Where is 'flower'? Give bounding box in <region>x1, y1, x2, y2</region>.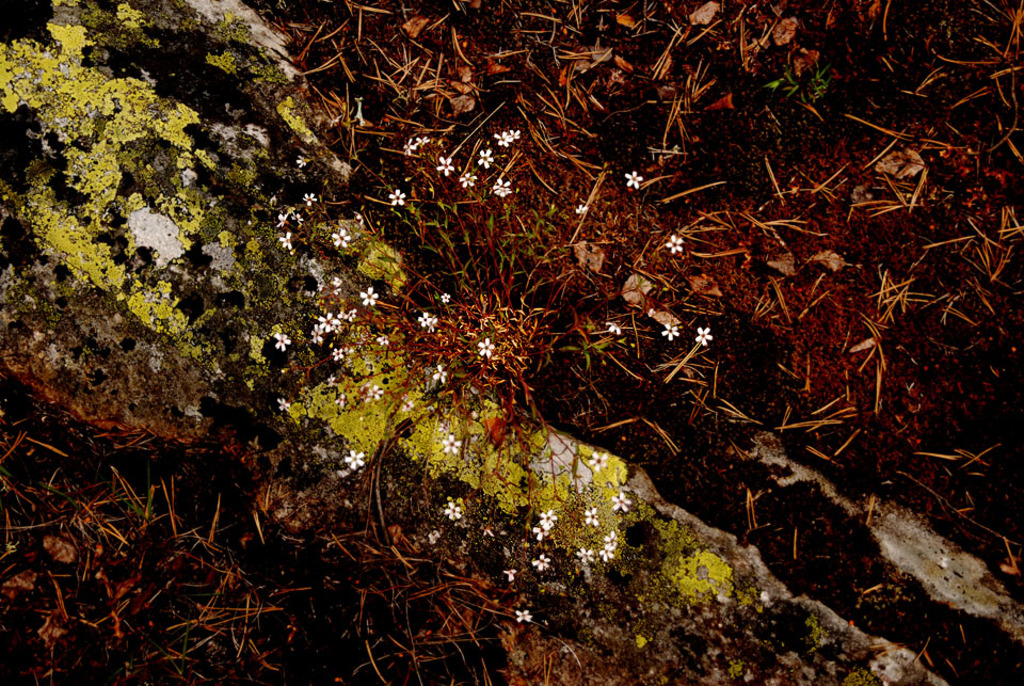
<region>477, 337, 493, 358</region>.
